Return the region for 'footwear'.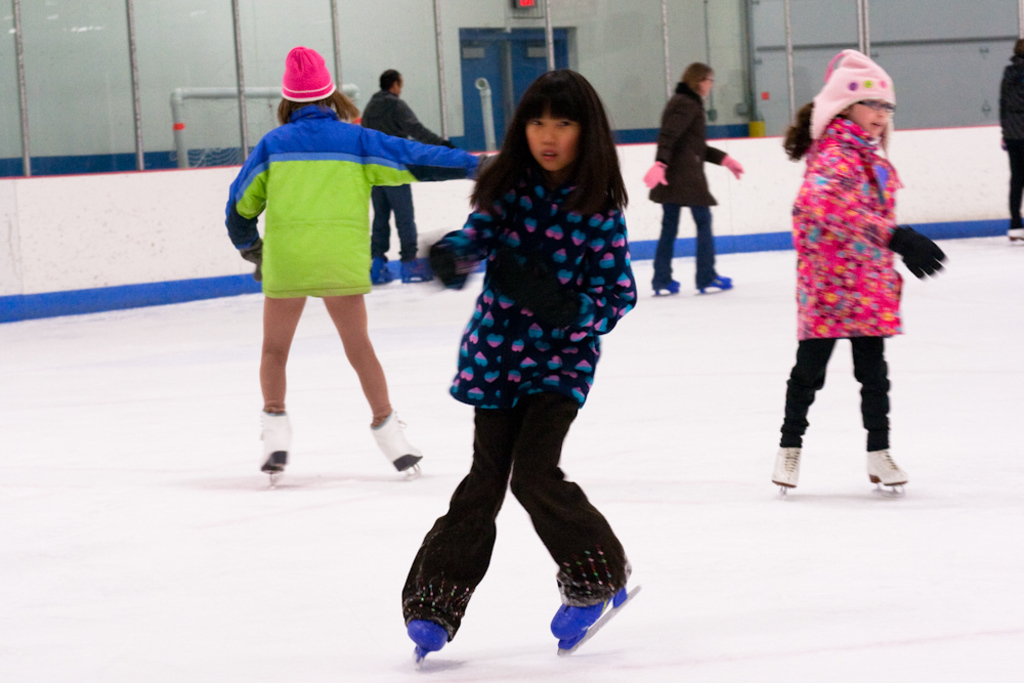
bbox=[550, 543, 616, 658].
